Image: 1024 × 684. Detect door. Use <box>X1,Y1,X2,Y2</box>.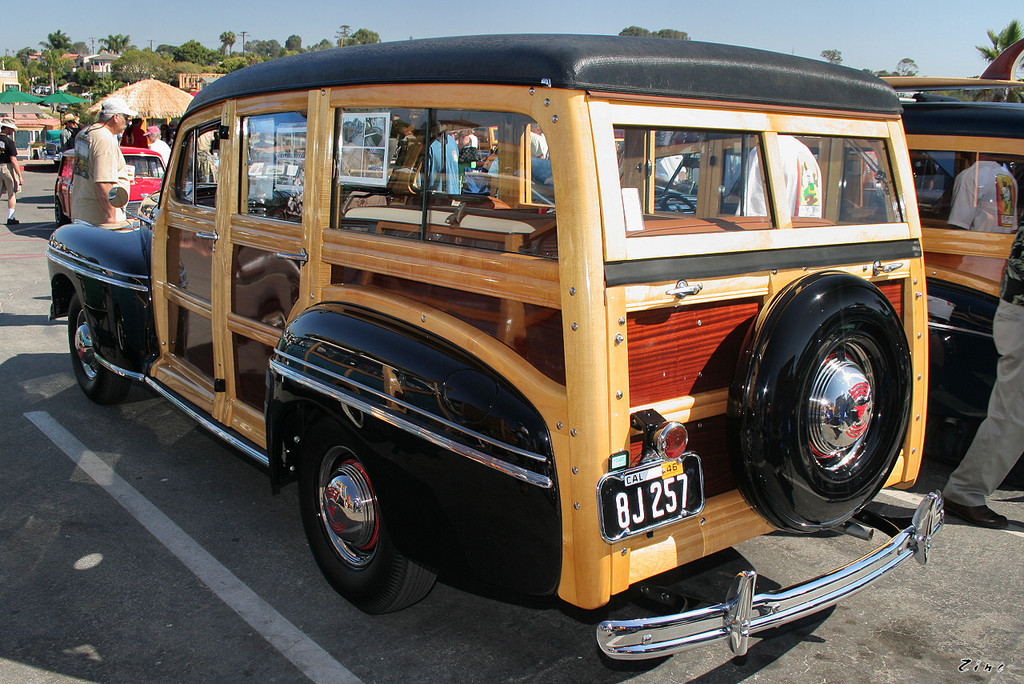
<box>763,128,910,476</box>.
